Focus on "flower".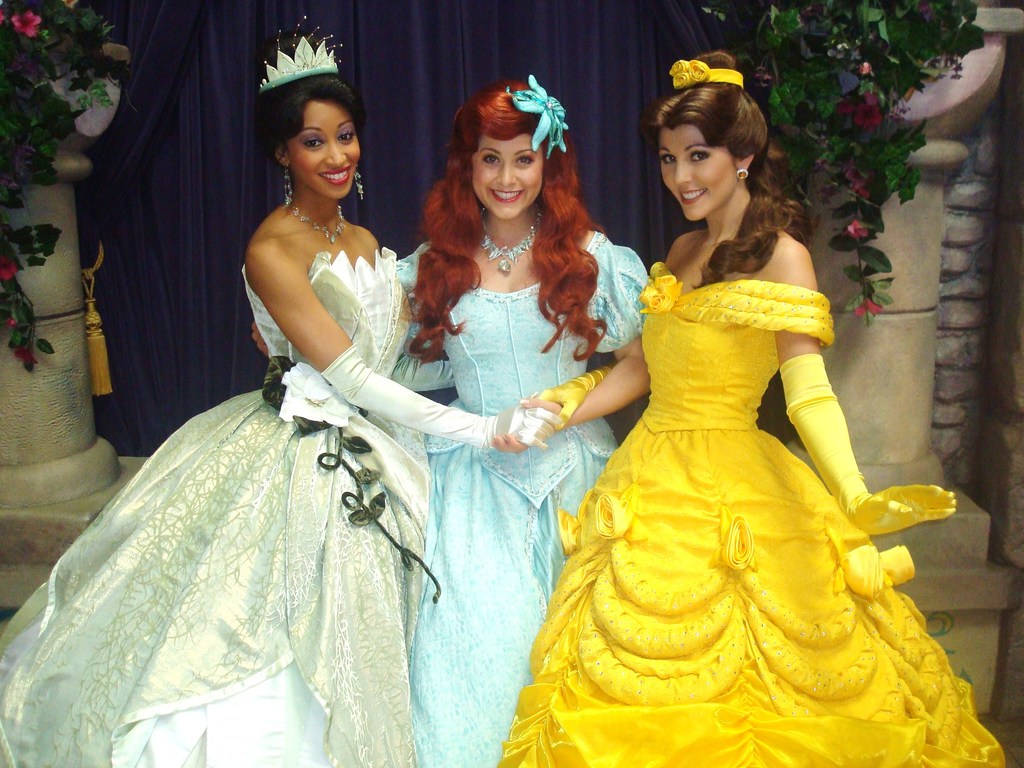
Focused at crop(10, 9, 47, 40).
